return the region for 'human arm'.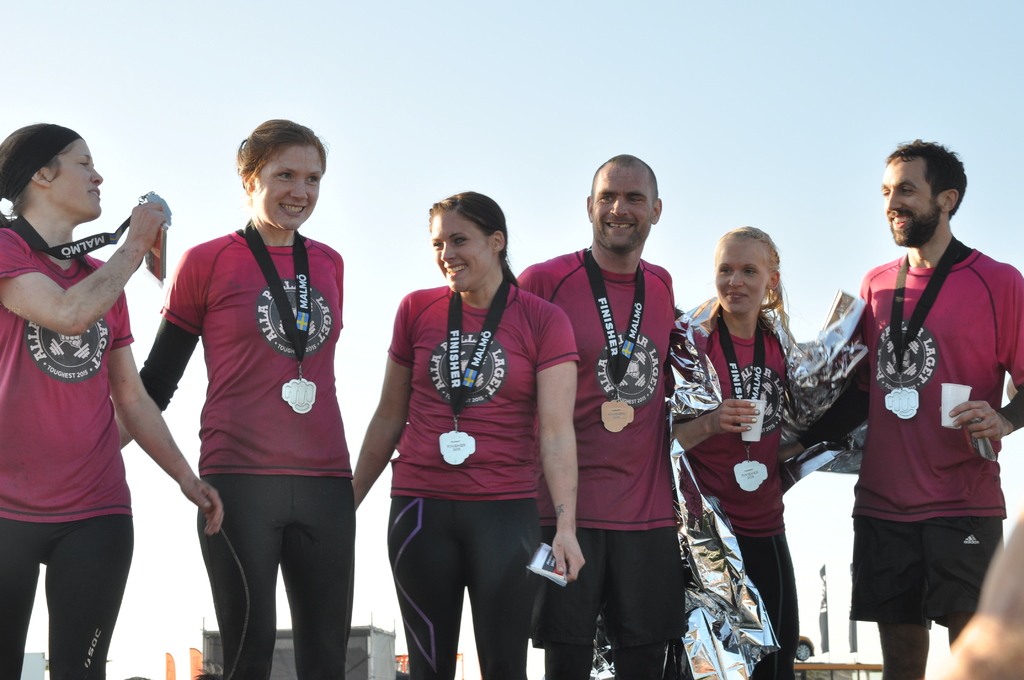
Rect(534, 301, 573, 581).
